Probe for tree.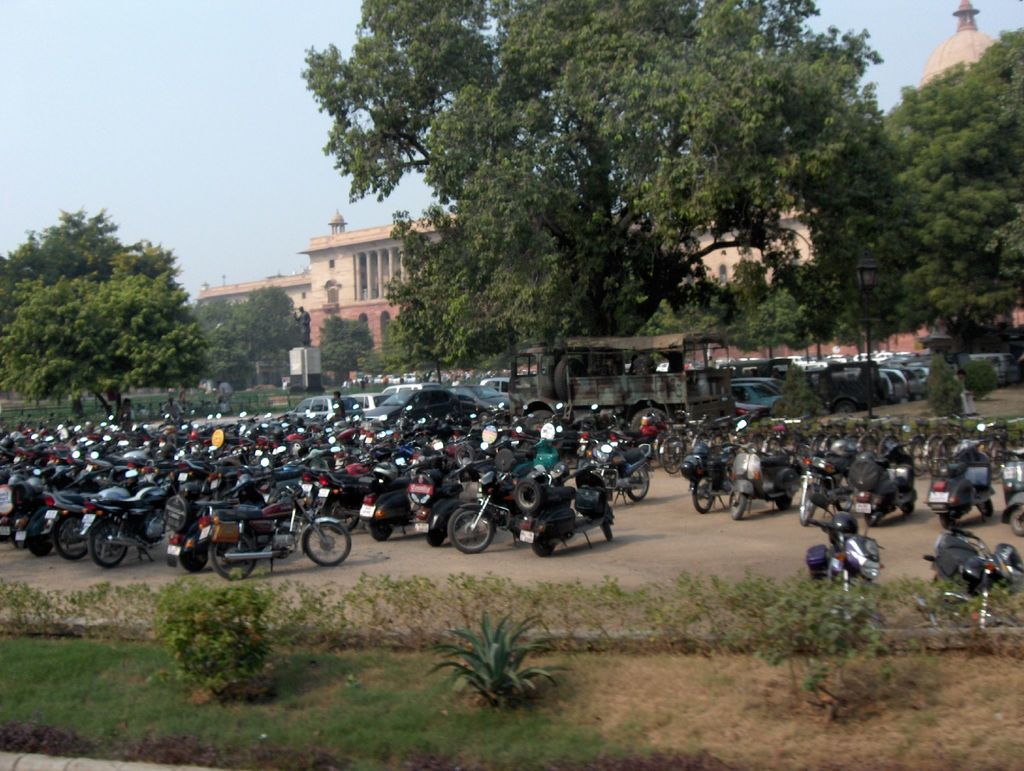
Probe result: [0, 210, 204, 419].
